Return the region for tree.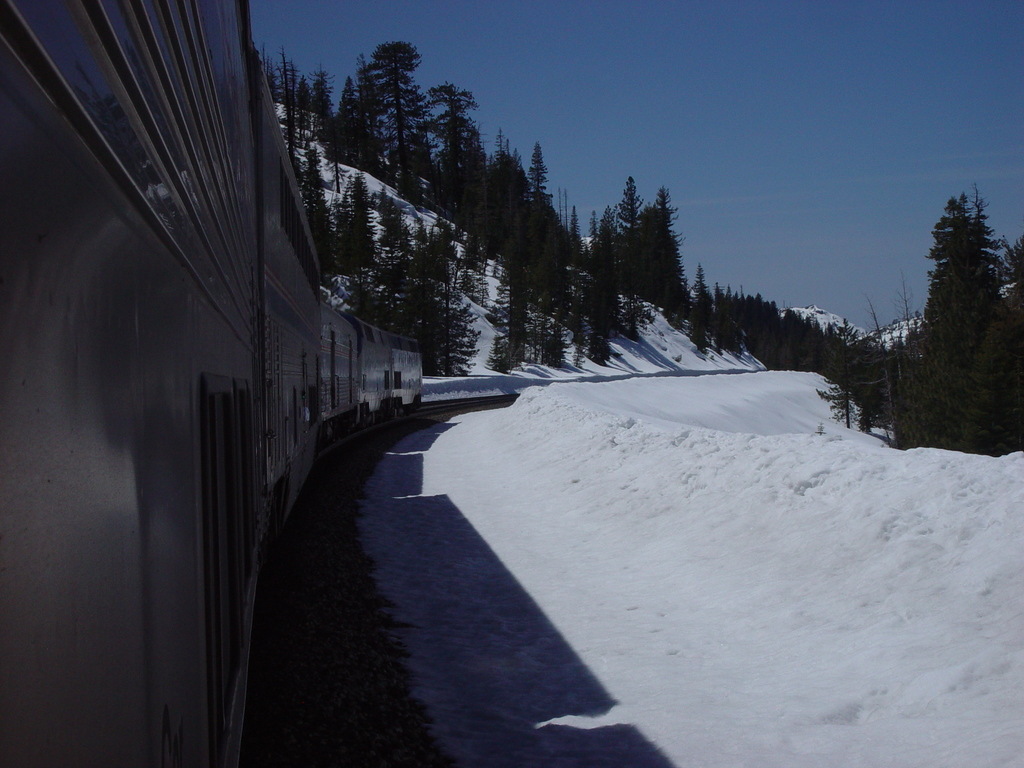
[x1=372, y1=193, x2=412, y2=294].
